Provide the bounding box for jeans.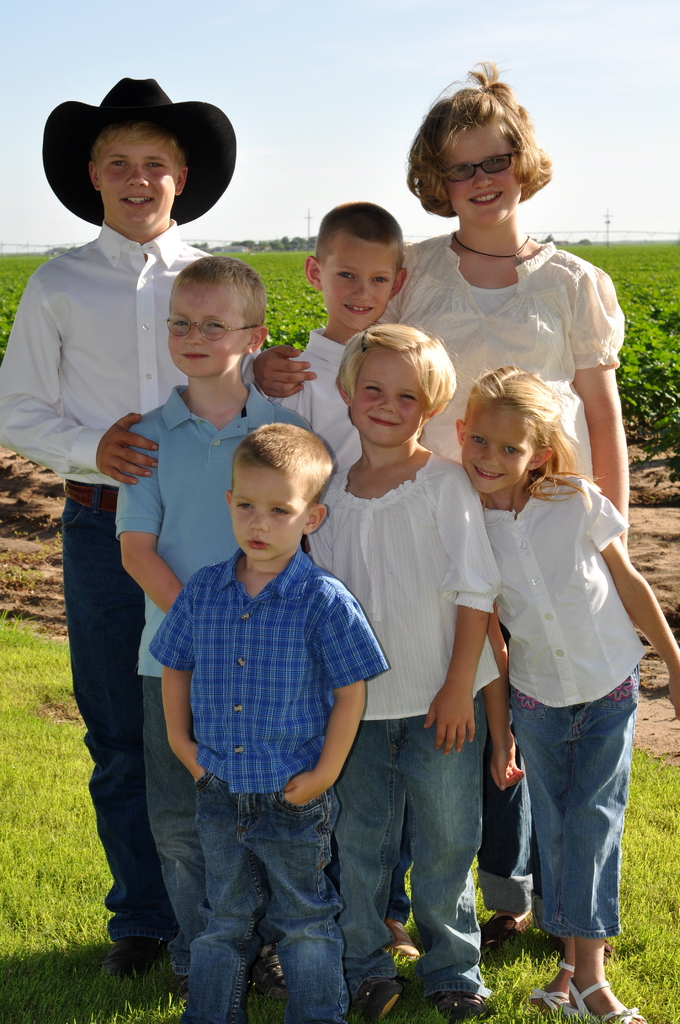
rect(186, 767, 348, 1023).
